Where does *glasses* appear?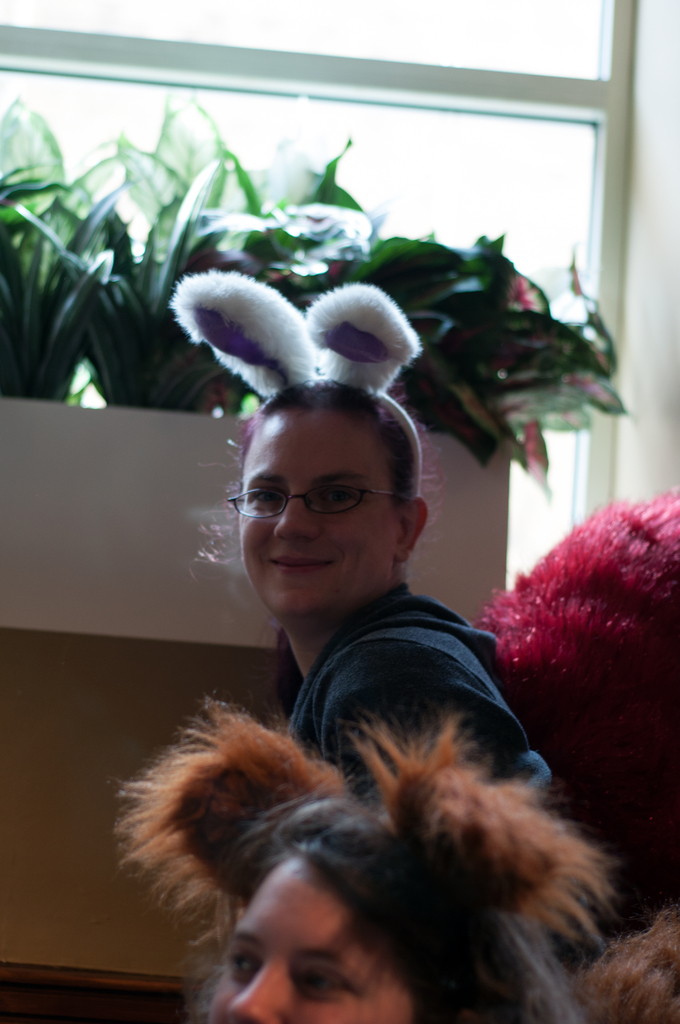
Appears at [x1=222, y1=479, x2=414, y2=522].
